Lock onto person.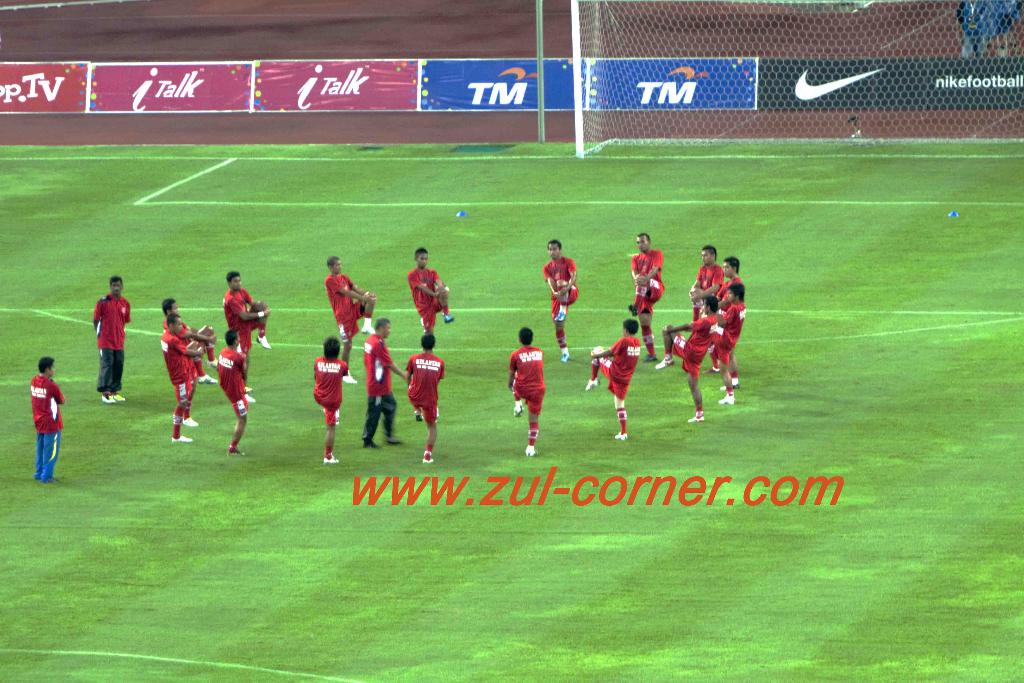
Locked: x1=630, y1=233, x2=668, y2=361.
